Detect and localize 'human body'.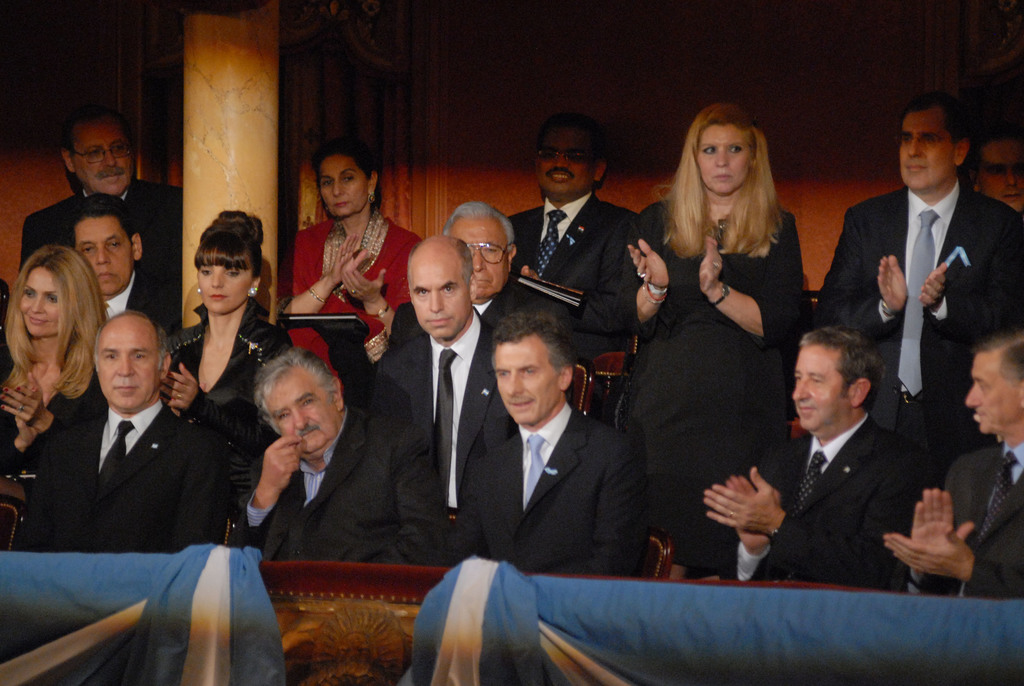
Localized at <region>875, 325, 1023, 600</region>.
